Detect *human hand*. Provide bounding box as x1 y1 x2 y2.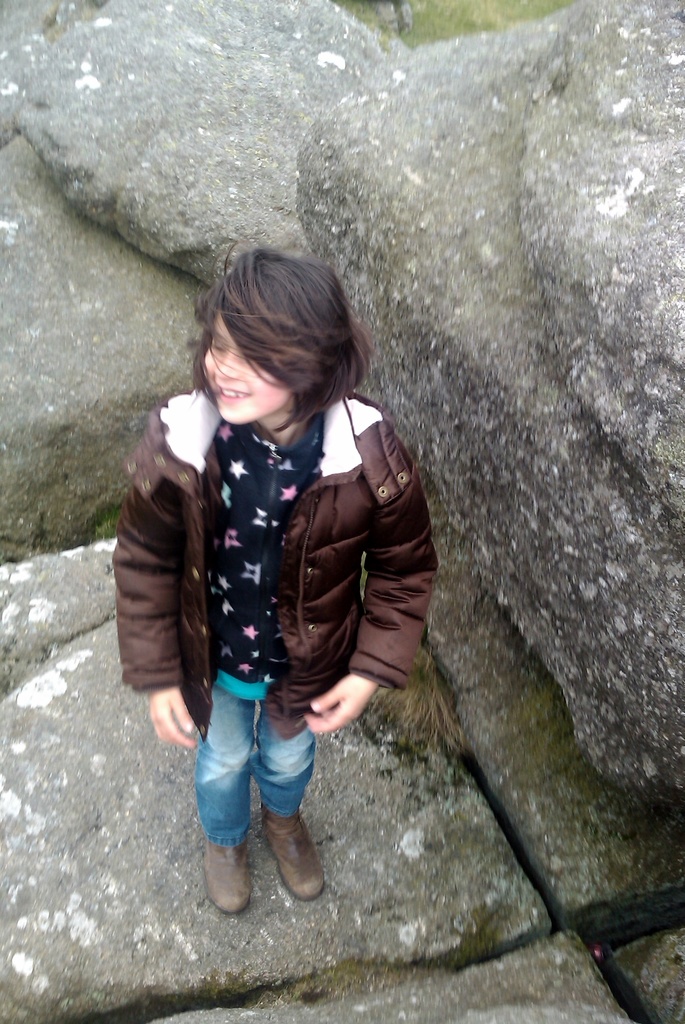
138 671 193 771.
